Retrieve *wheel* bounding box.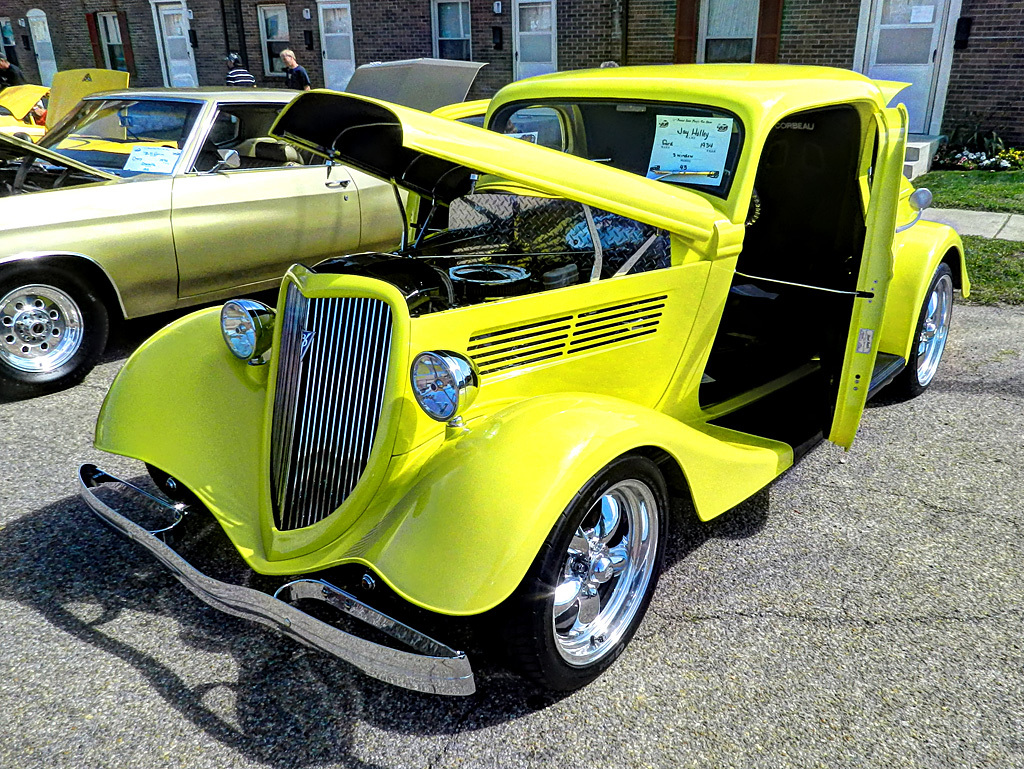
Bounding box: 143:463:215:522.
